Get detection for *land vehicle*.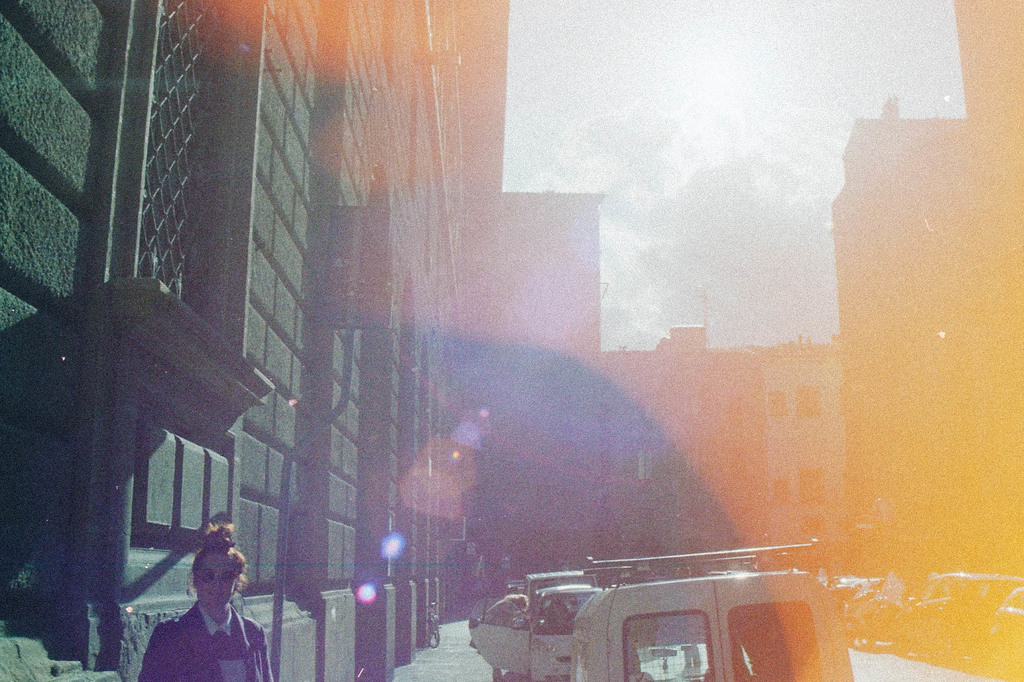
Detection: detection(524, 567, 586, 601).
